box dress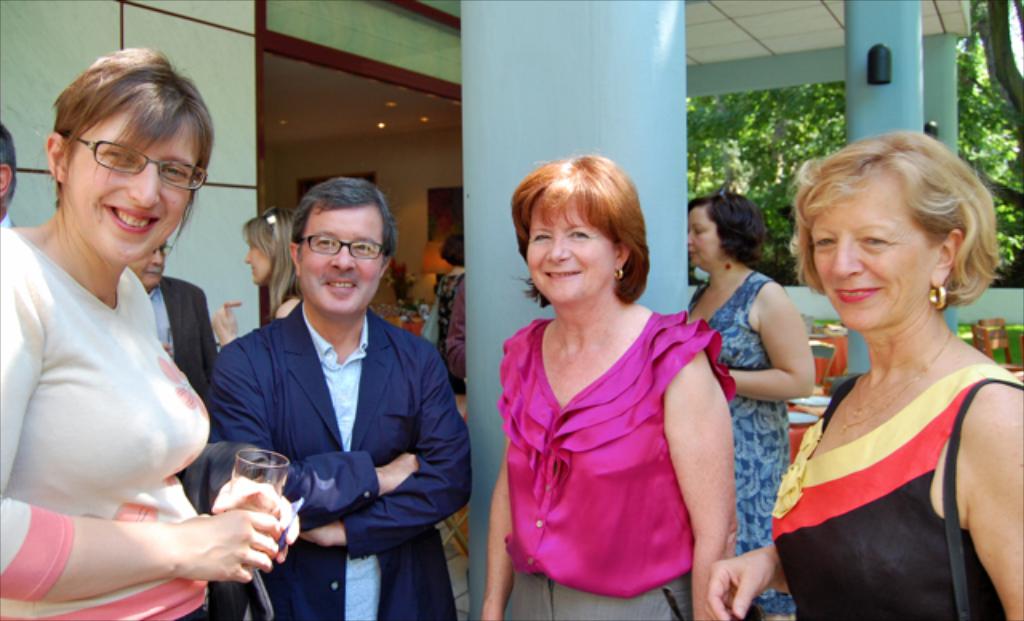
box(688, 270, 797, 611)
